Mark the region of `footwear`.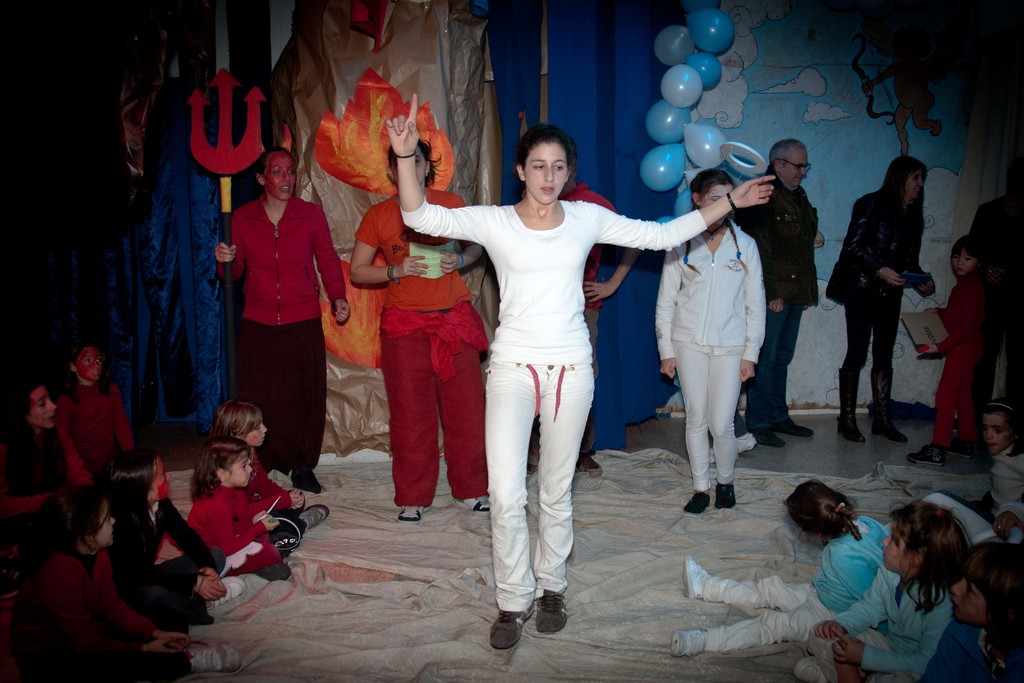
Region: bbox(794, 654, 824, 682).
